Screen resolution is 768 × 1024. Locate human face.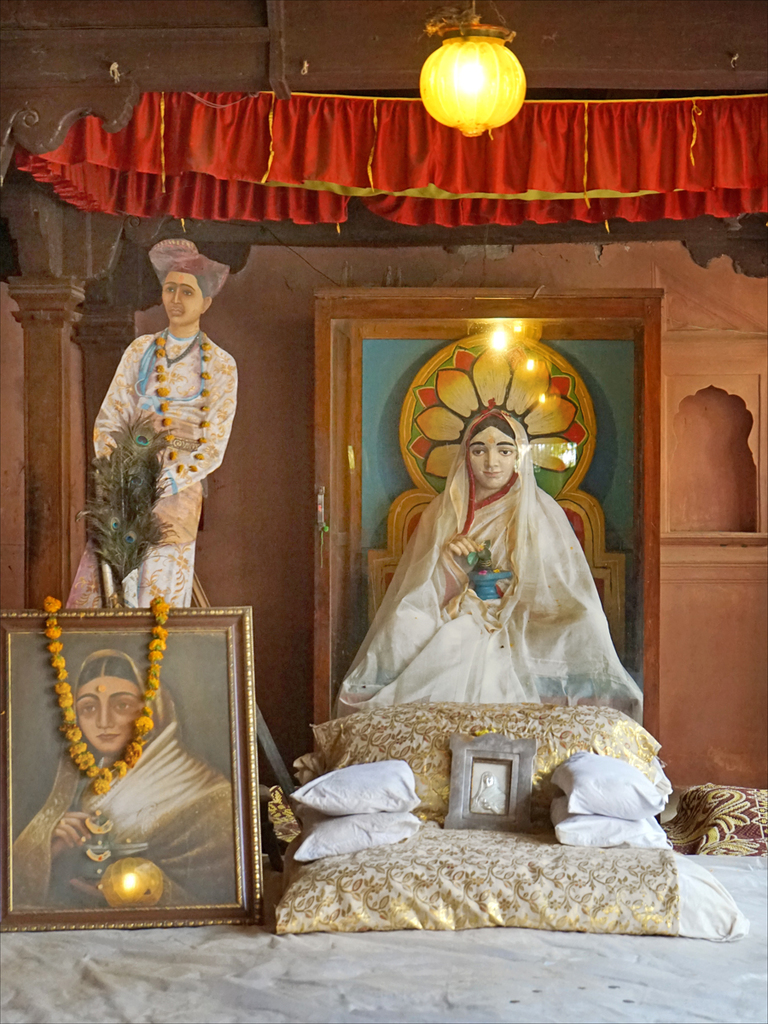
[74, 678, 145, 752].
